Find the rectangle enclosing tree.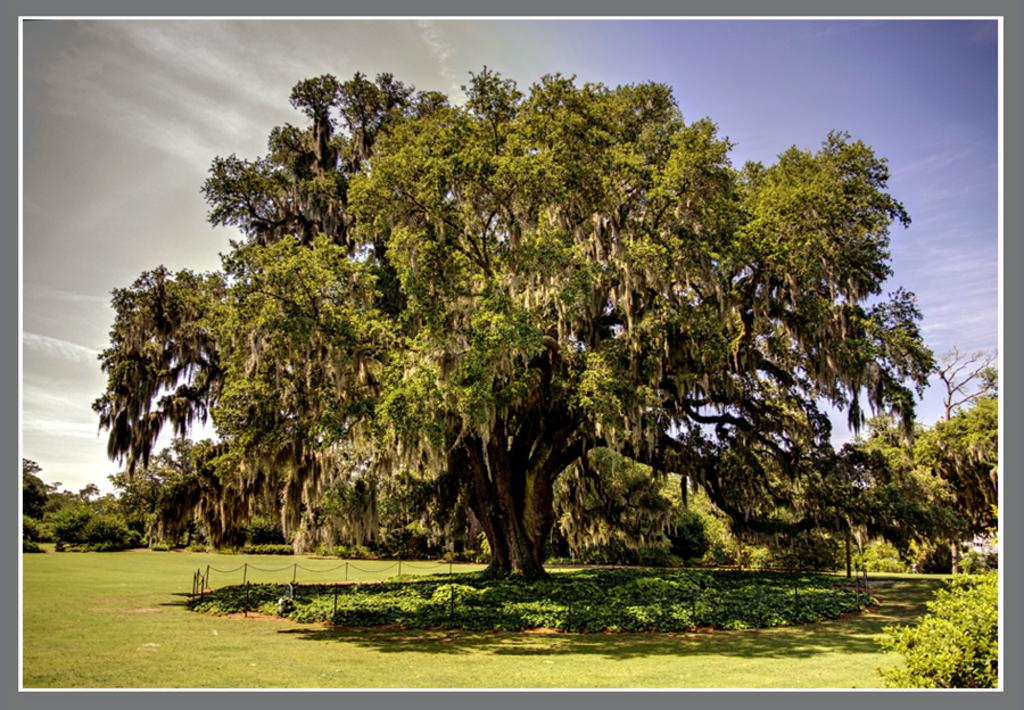
bbox=[116, 43, 893, 562].
